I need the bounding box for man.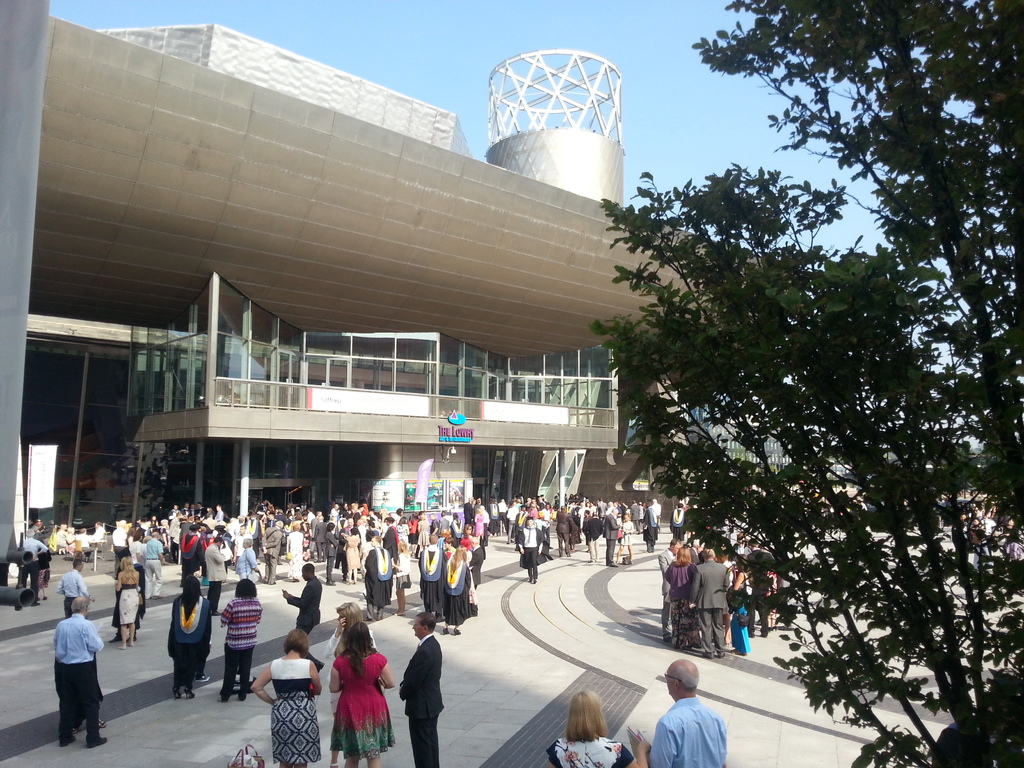
Here it is: rect(684, 551, 723, 657).
